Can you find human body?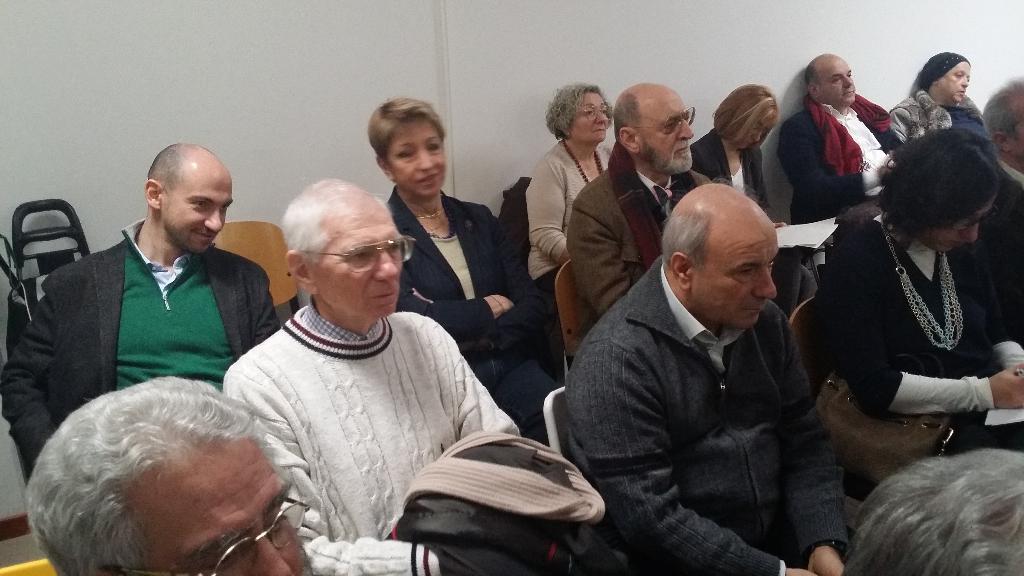
Yes, bounding box: bbox(564, 260, 845, 575).
